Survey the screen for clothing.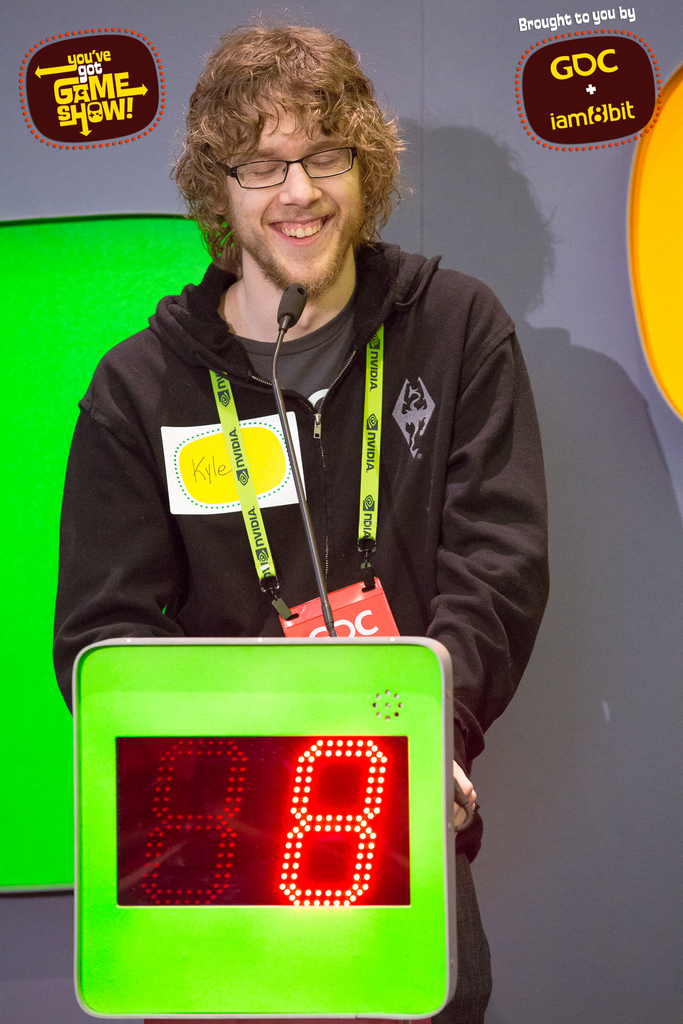
Survey found: rect(99, 182, 551, 891).
